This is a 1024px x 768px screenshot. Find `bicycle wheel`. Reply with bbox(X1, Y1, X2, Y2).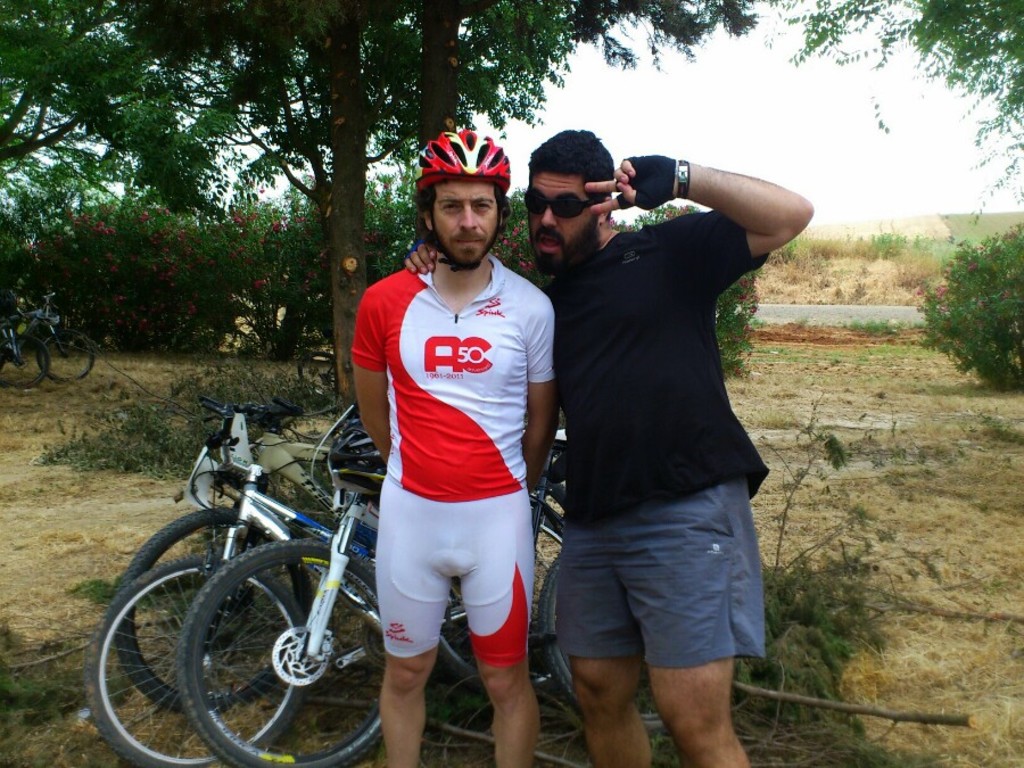
bbox(440, 510, 568, 697).
